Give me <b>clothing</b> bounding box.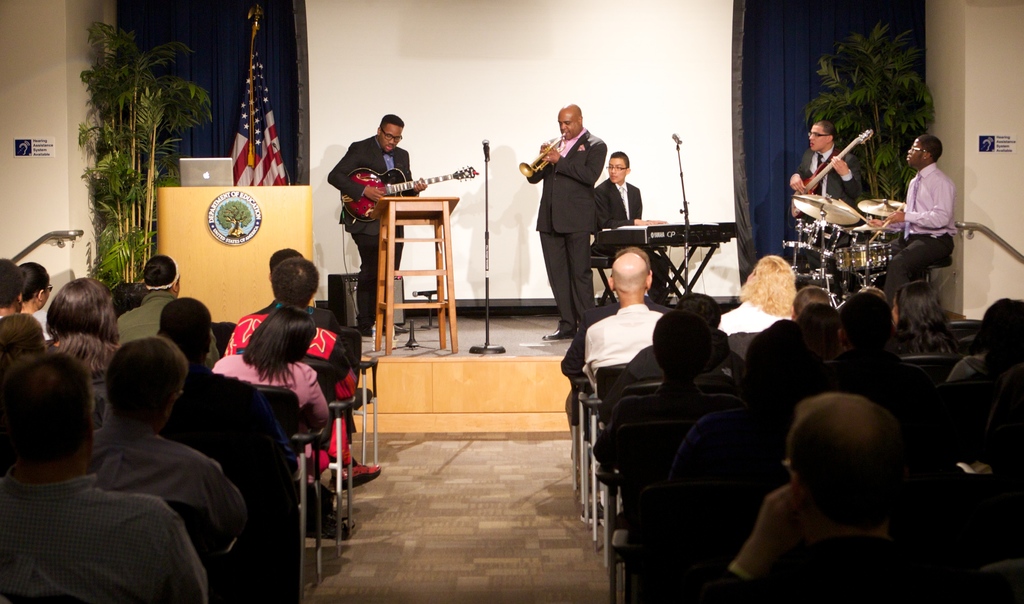
(899, 163, 964, 235).
